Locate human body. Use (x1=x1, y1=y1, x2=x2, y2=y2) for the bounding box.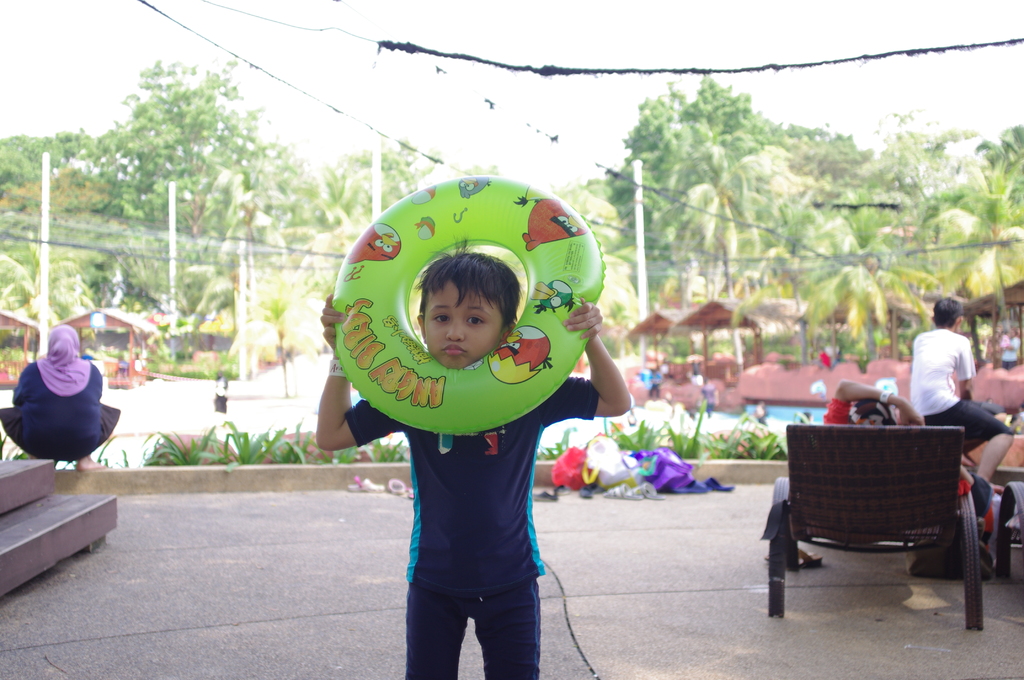
(x1=908, y1=300, x2=1012, y2=483).
